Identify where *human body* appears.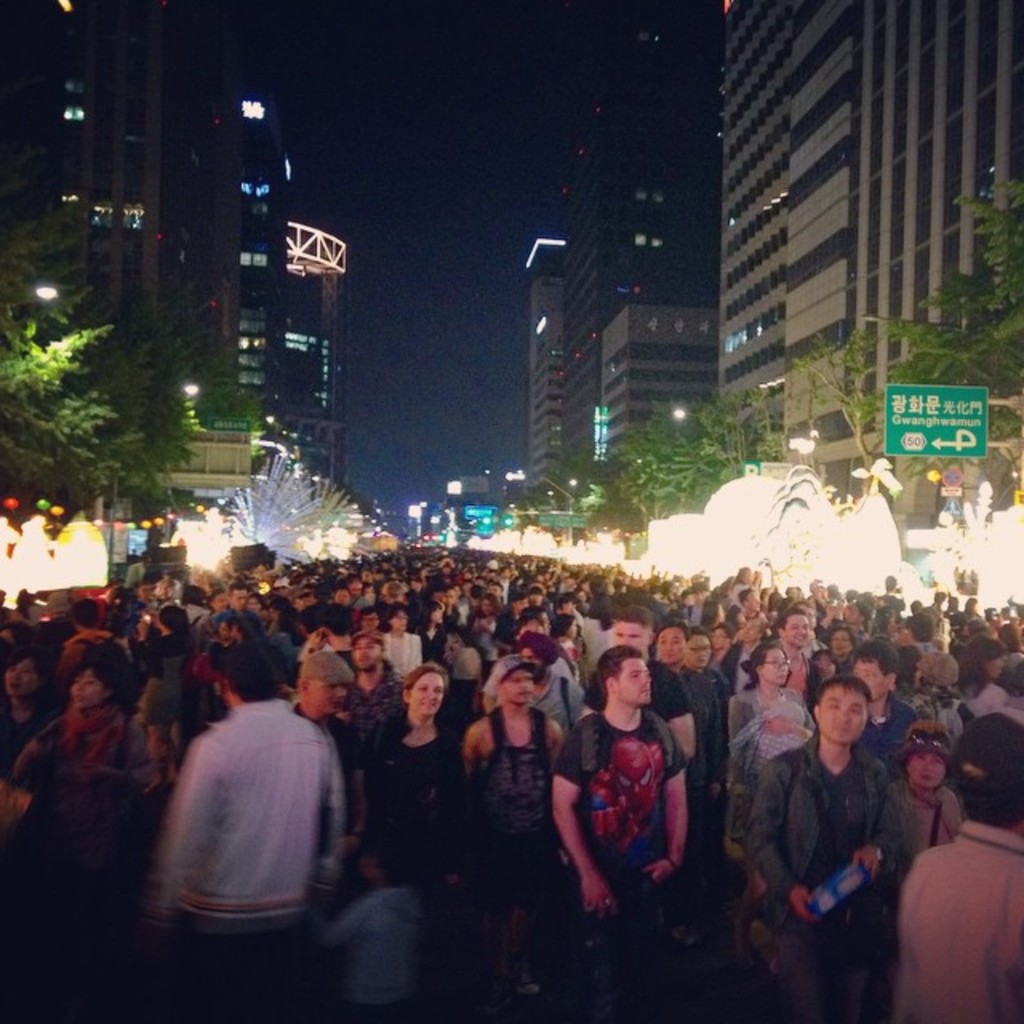
Appears at box(725, 640, 816, 792).
